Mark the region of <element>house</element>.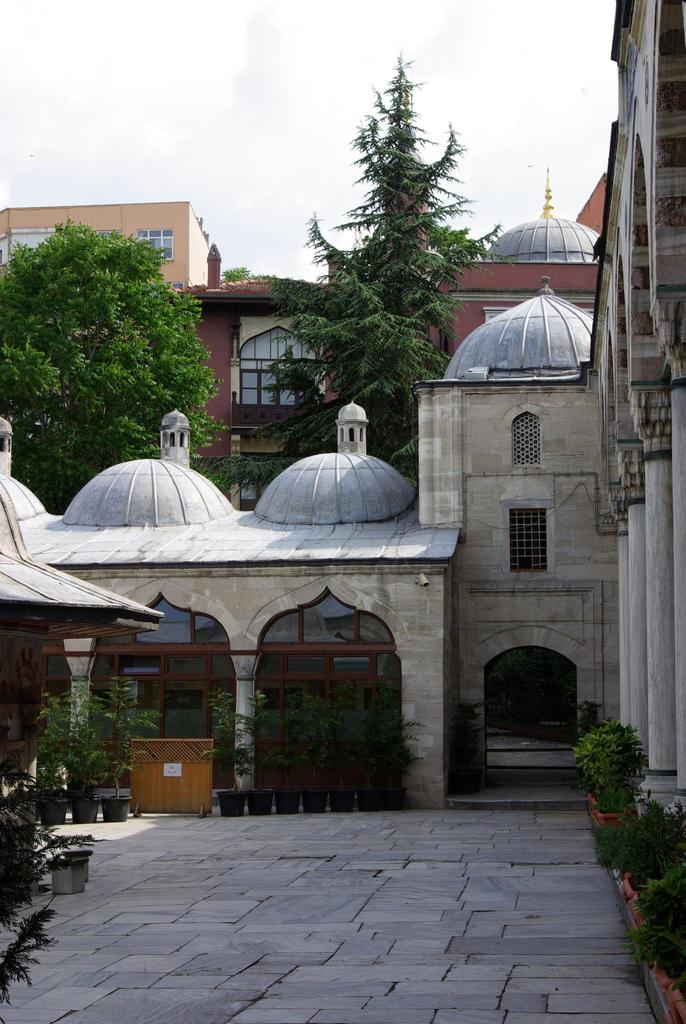
Region: 402,199,598,381.
